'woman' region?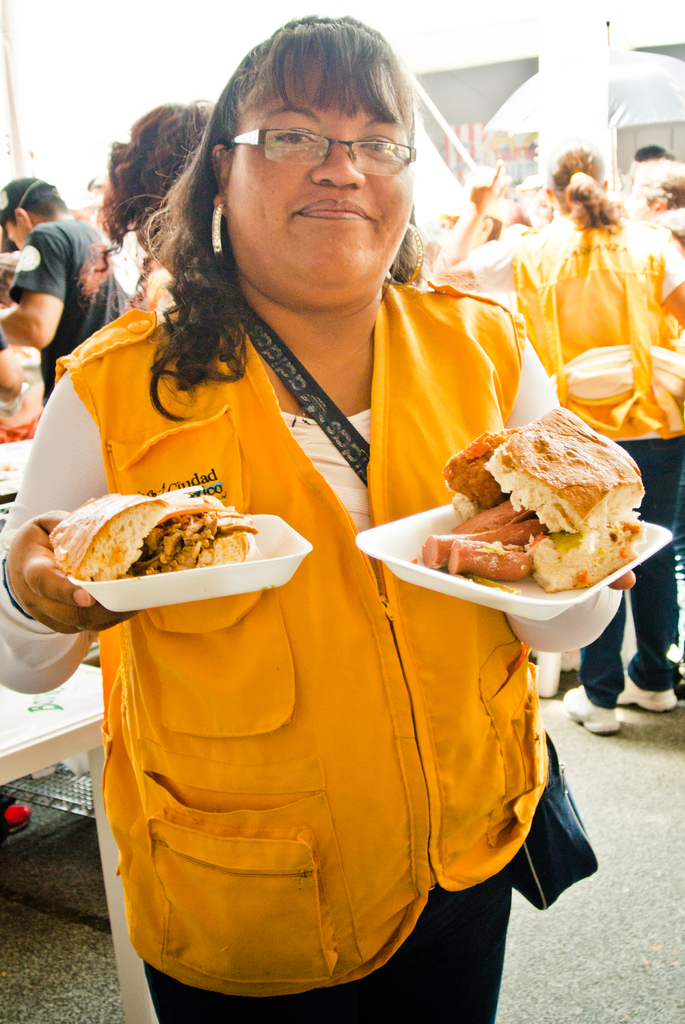
rect(77, 108, 224, 323)
